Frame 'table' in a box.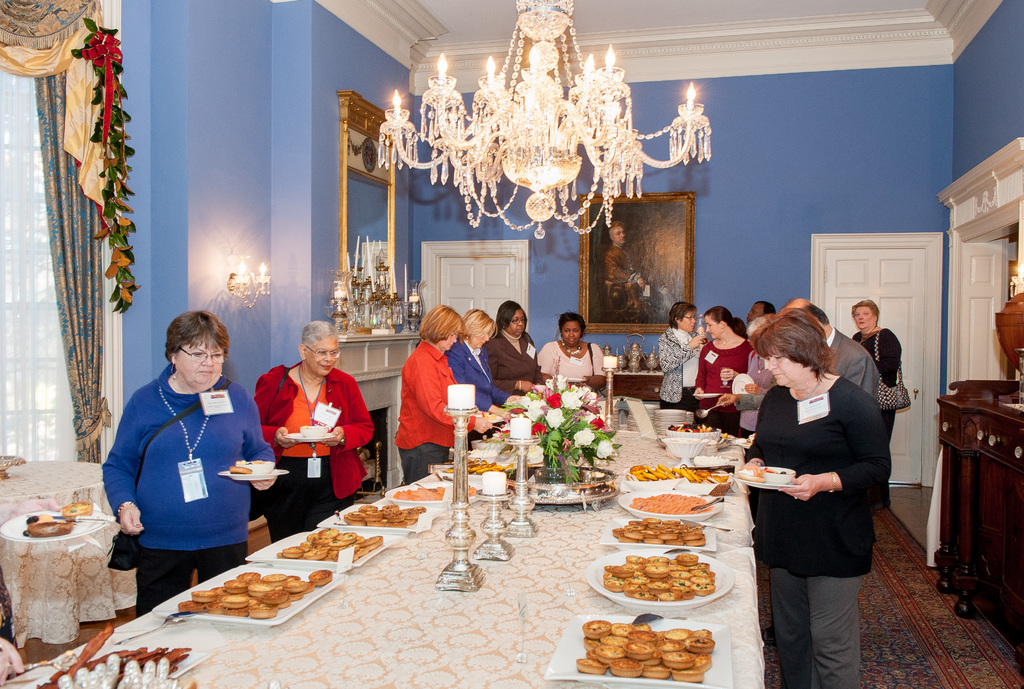
(0,415,765,685).
